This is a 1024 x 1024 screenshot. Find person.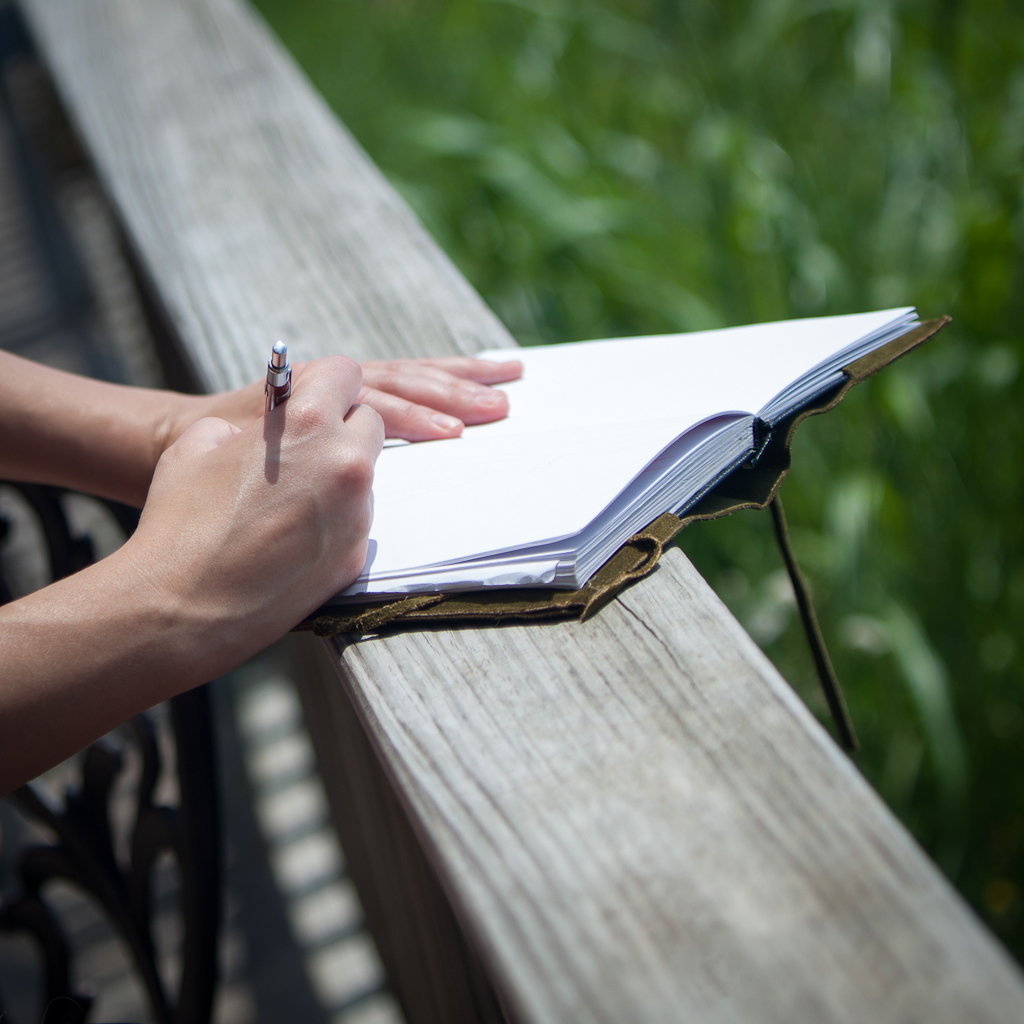
Bounding box: pyautogui.locateOnScreen(0, 364, 529, 822).
